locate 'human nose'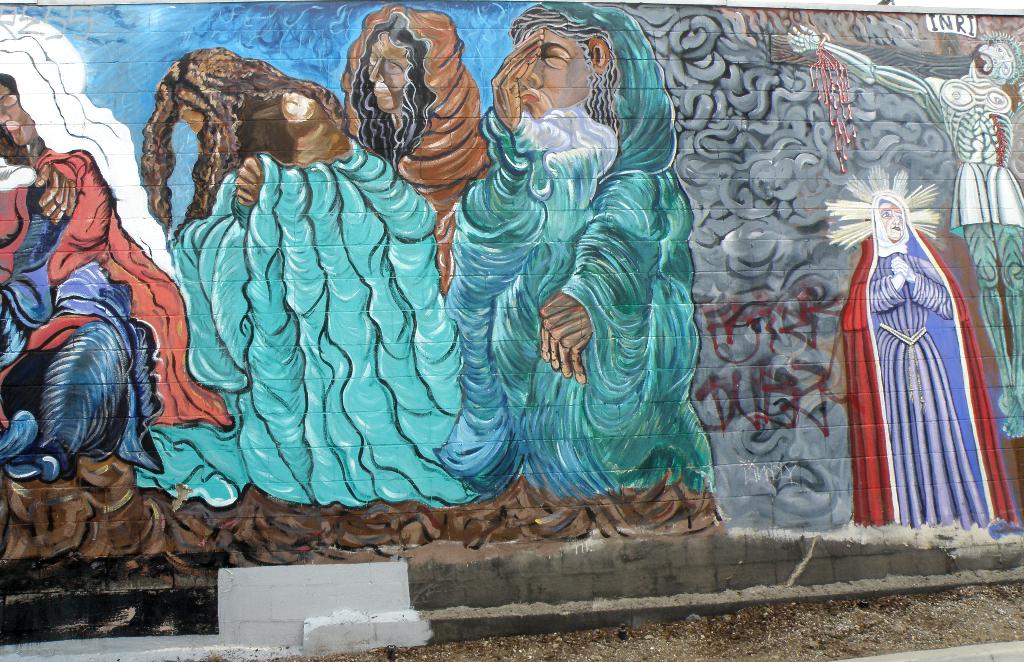
(x1=891, y1=209, x2=902, y2=228)
